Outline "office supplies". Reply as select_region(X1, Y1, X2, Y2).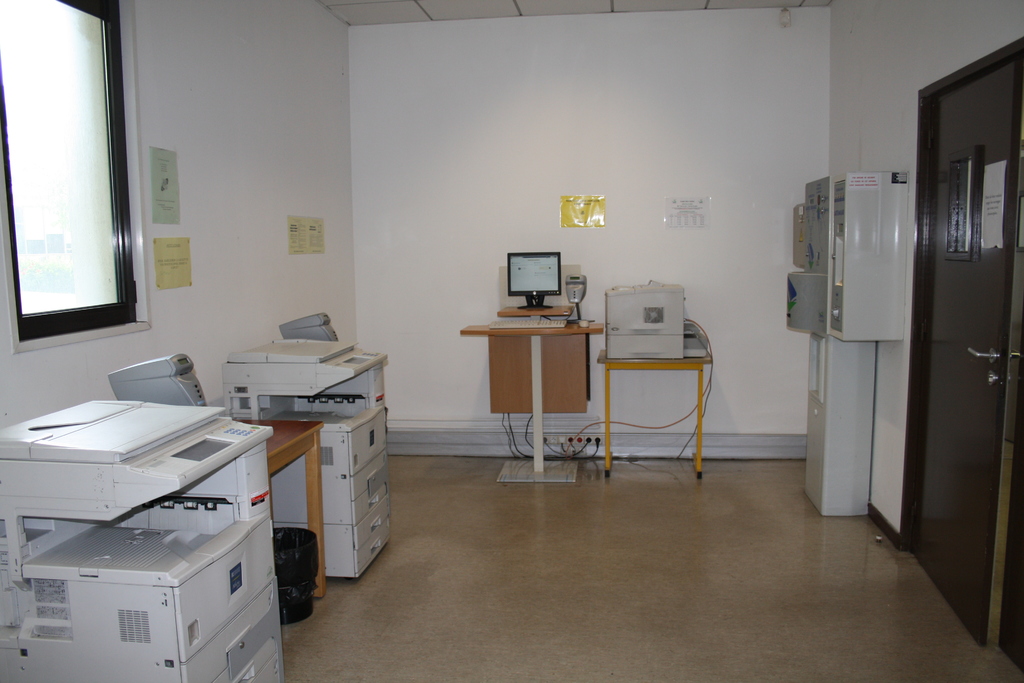
select_region(217, 336, 397, 572).
